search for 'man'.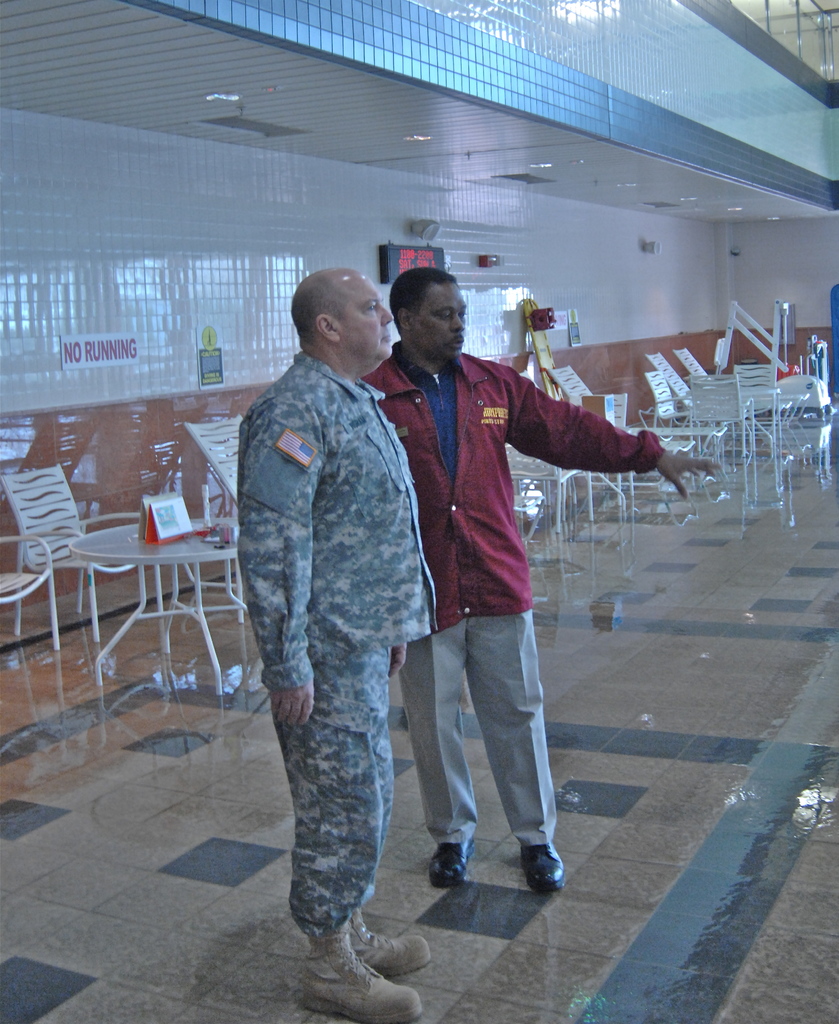
Found at x1=239, y1=266, x2=443, y2=1023.
